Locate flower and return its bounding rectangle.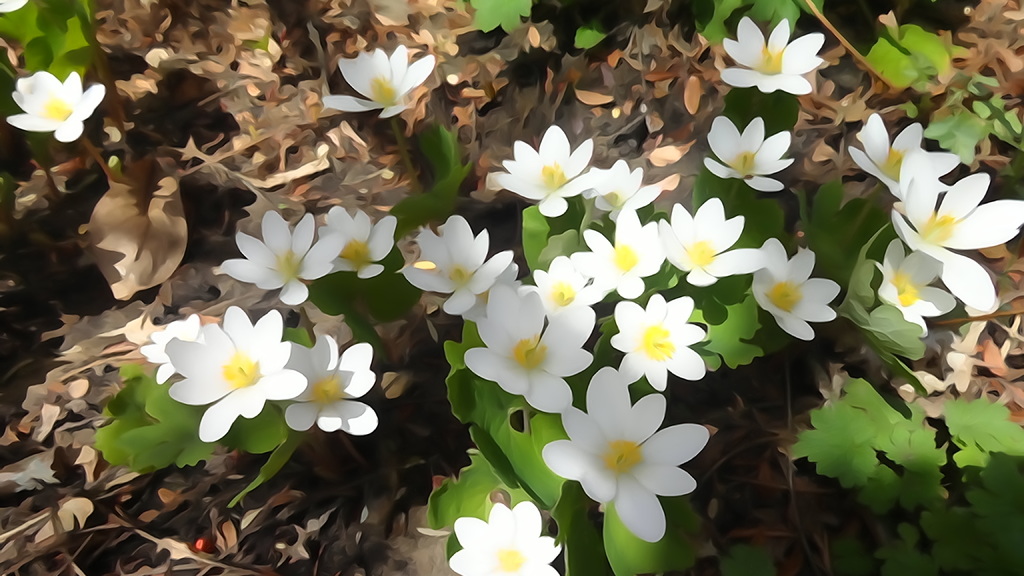
locate(860, 235, 972, 341).
